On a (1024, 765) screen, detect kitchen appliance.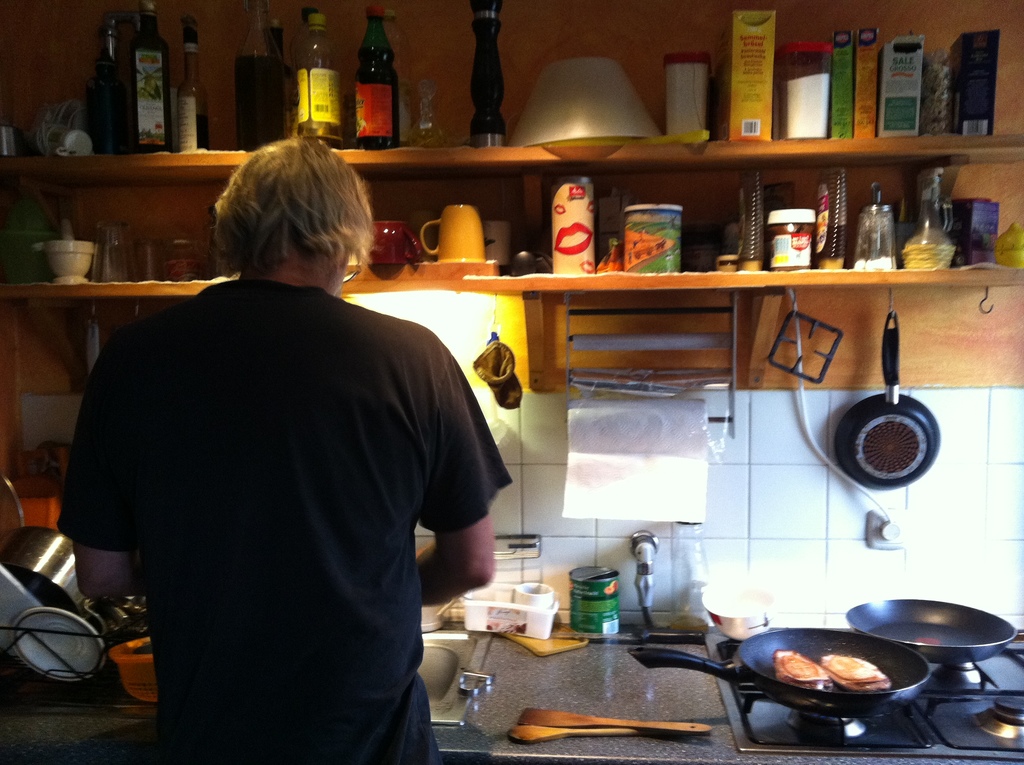
box(760, 199, 815, 273).
